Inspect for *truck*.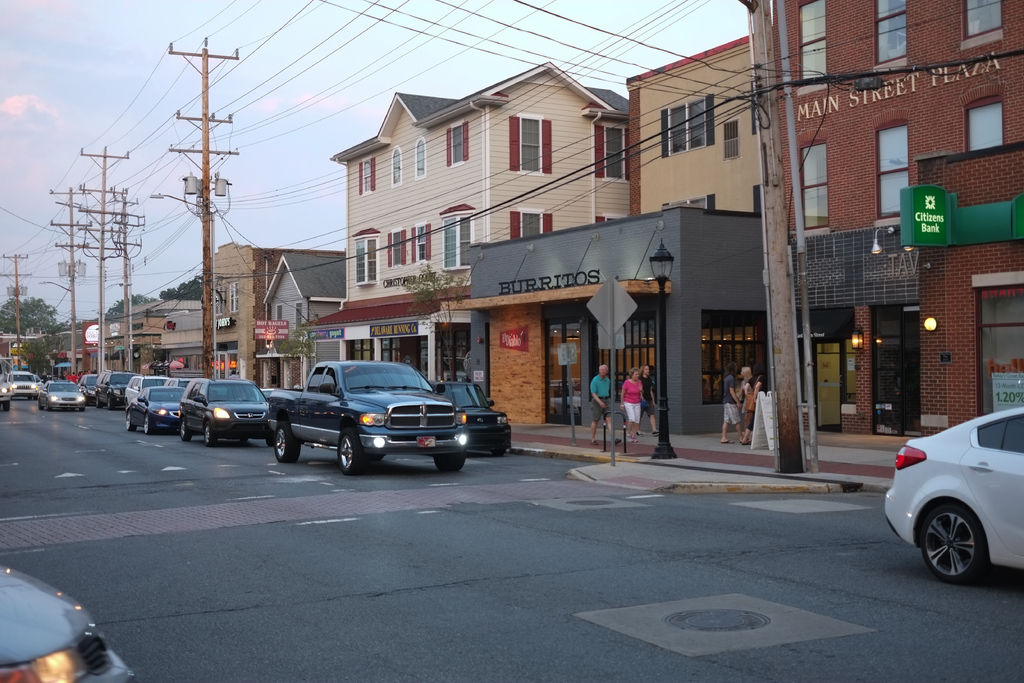
Inspection: [left=269, top=364, right=520, bottom=473].
